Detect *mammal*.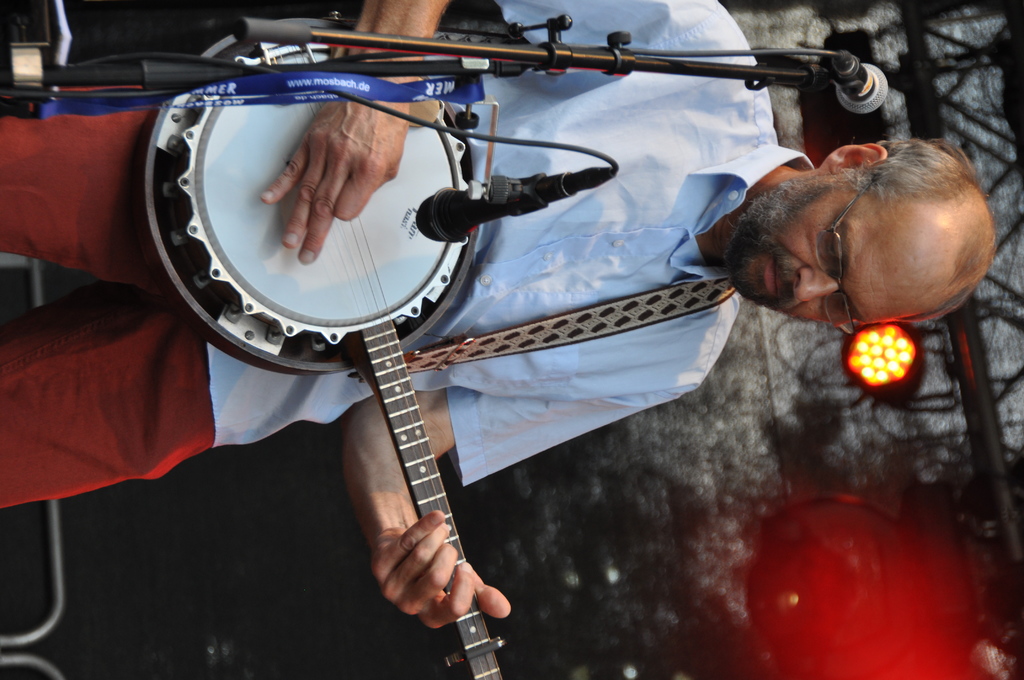
Detected at locate(0, 0, 996, 633).
